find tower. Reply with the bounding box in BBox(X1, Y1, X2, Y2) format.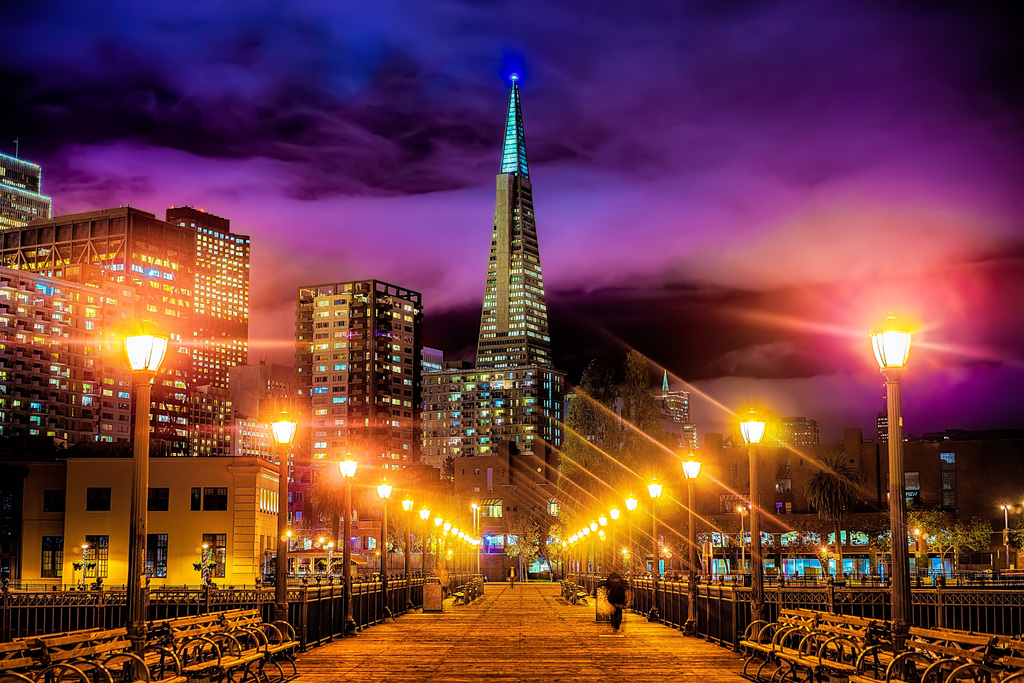
BBox(0, 263, 144, 561).
